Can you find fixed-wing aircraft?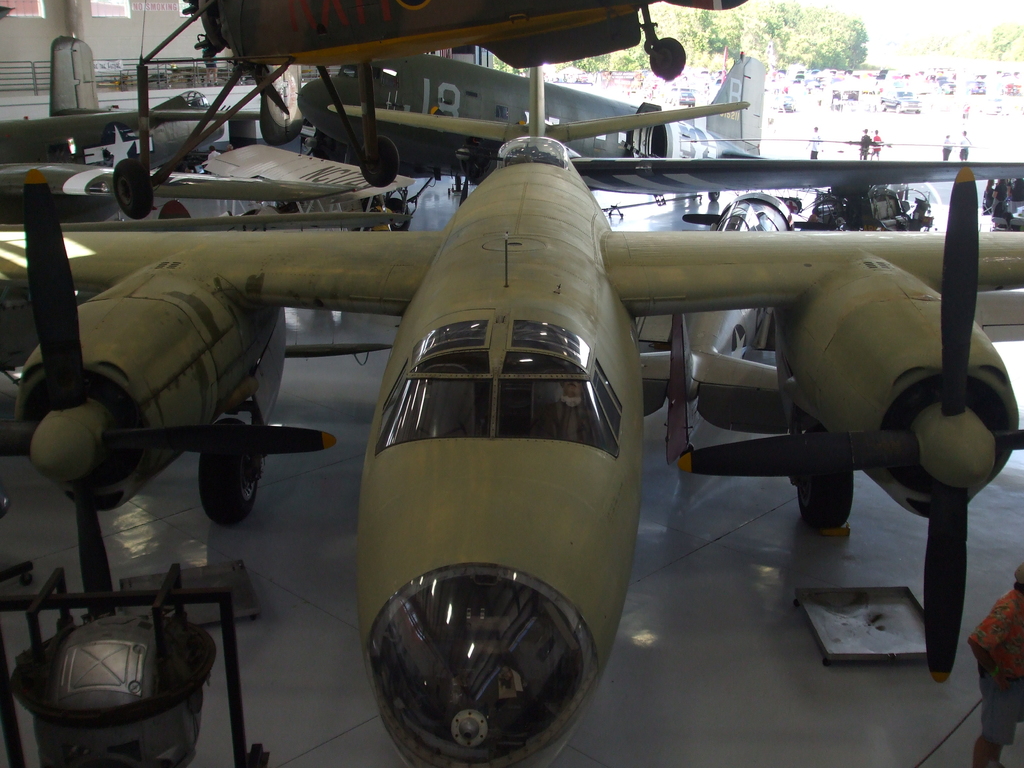
Yes, bounding box: 298 46 772 181.
